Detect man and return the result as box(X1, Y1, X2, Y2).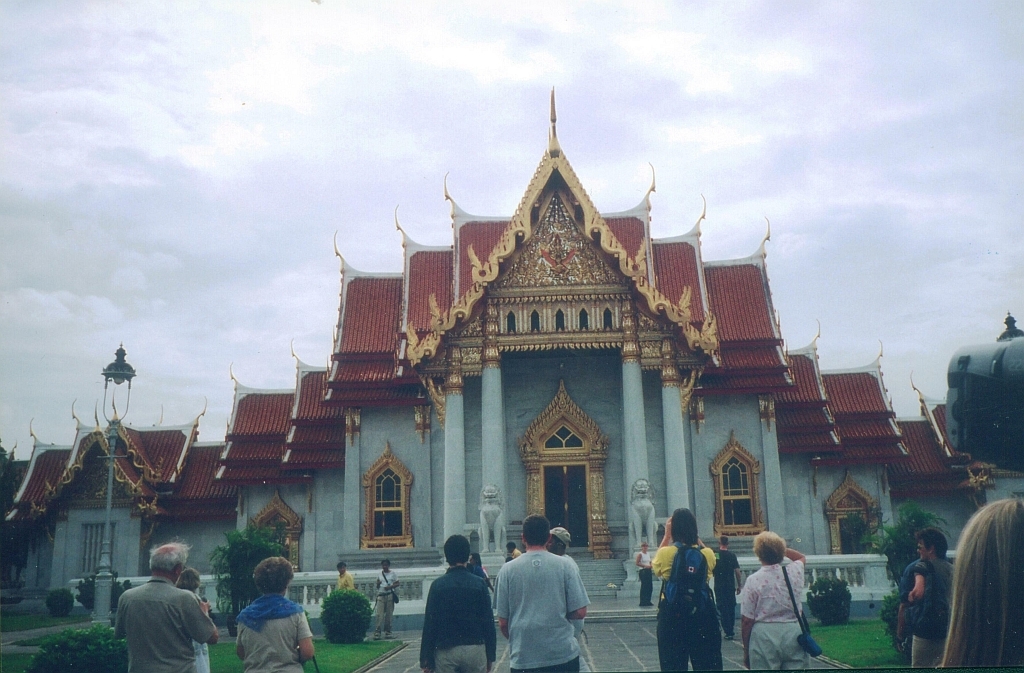
box(333, 554, 349, 591).
